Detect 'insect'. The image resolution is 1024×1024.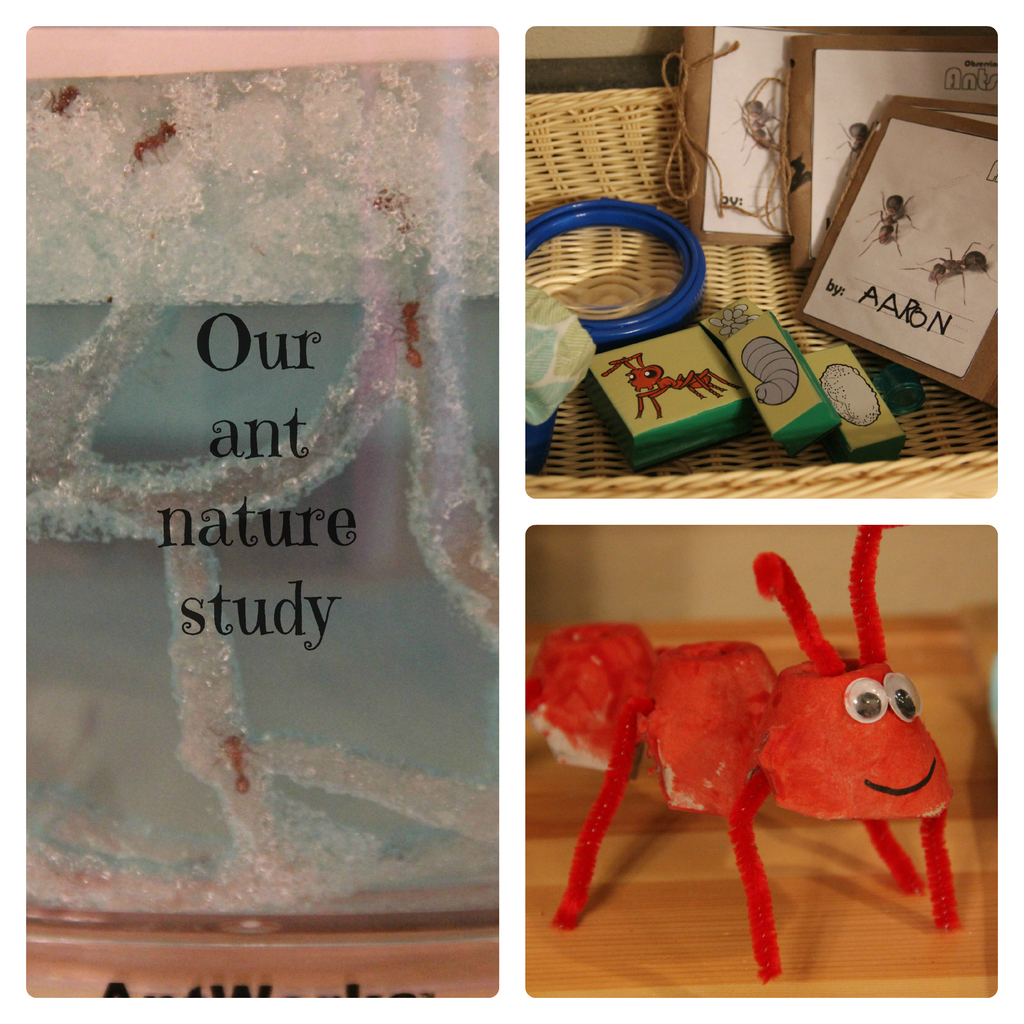
bbox(918, 234, 998, 311).
